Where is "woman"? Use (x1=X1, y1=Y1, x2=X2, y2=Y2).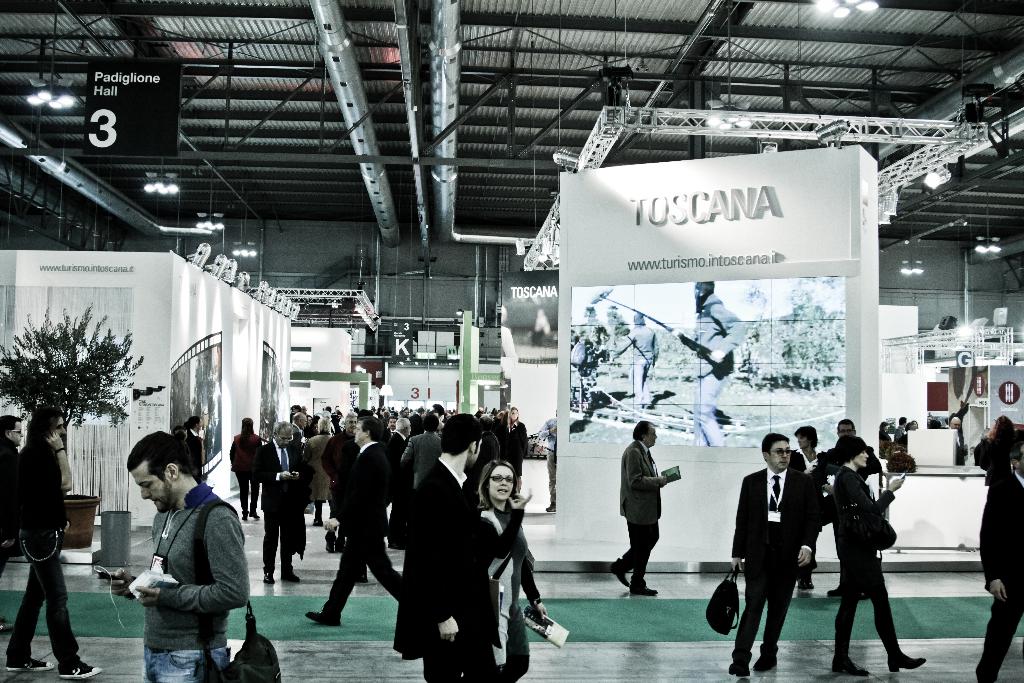
(x1=229, y1=415, x2=266, y2=518).
